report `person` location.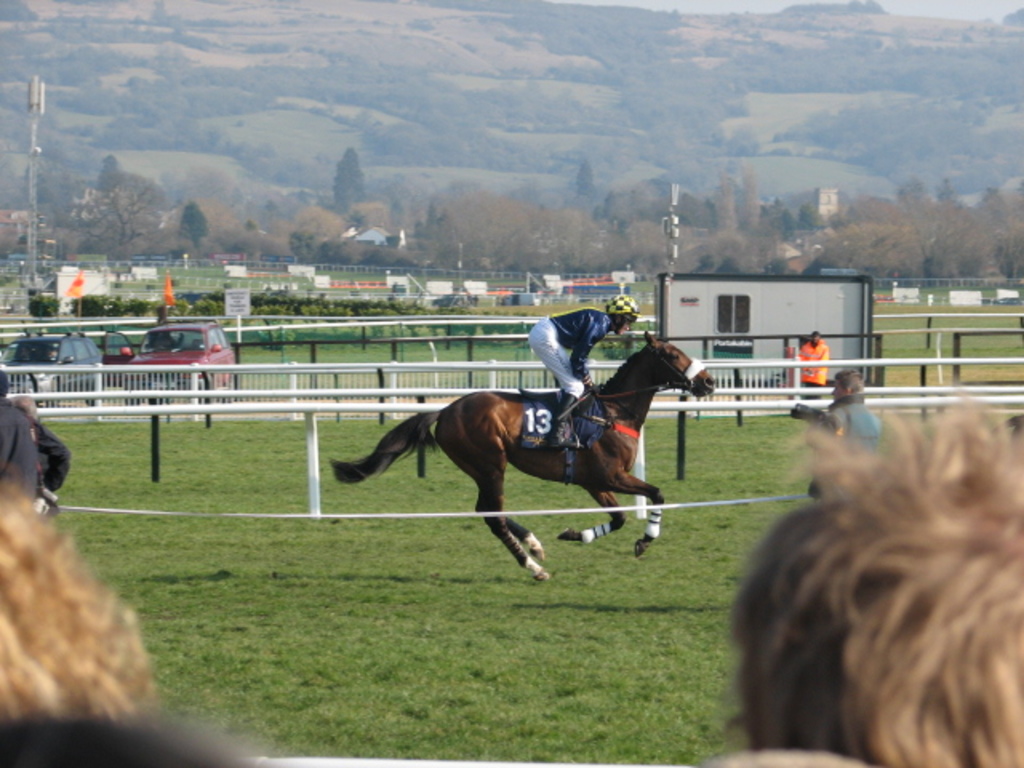
Report: crop(526, 298, 640, 450).
